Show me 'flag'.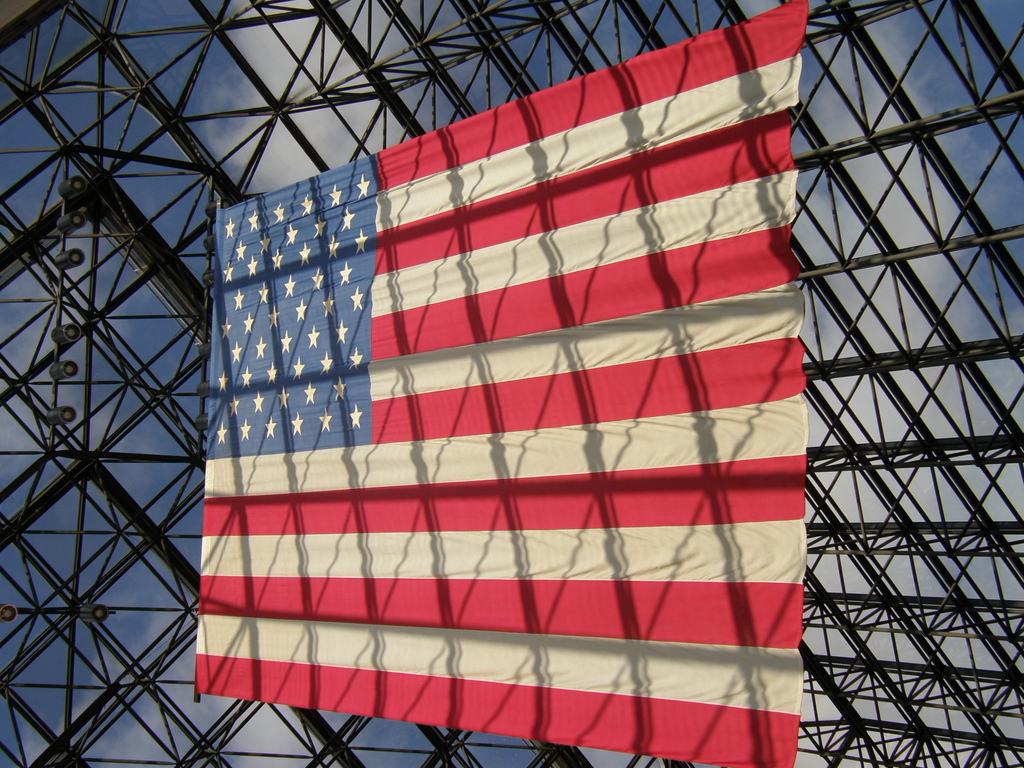
'flag' is here: box=[198, 51, 809, 767].
